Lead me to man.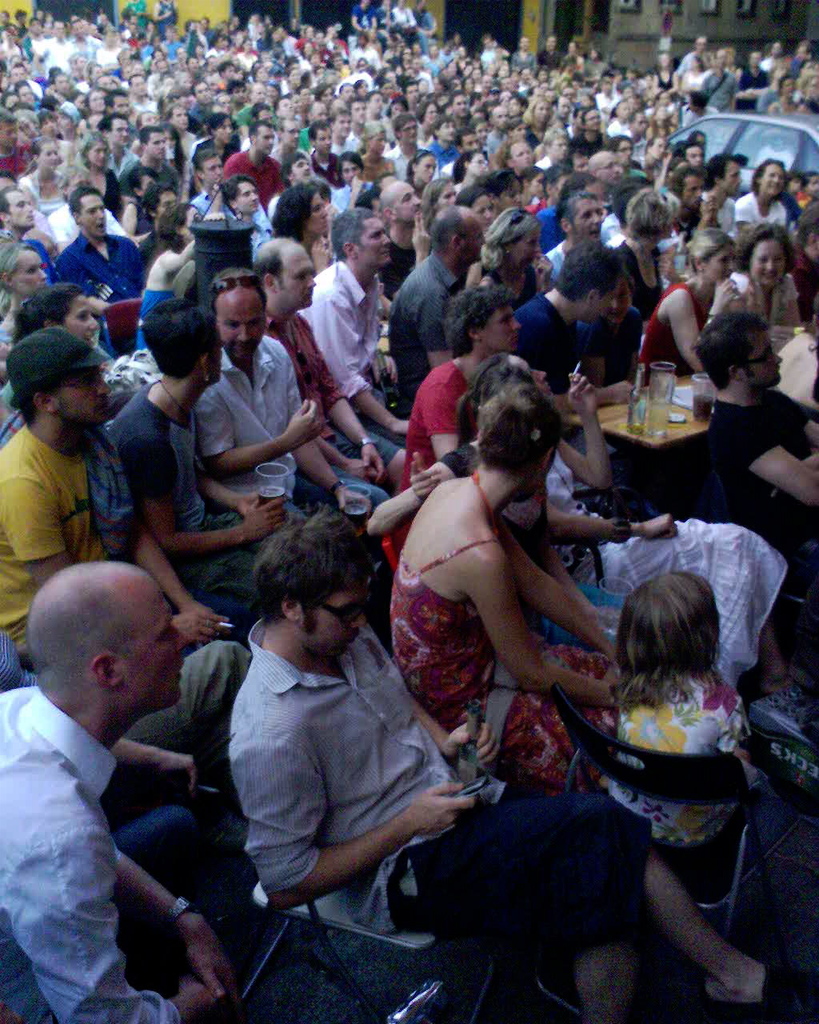
Lead to region(126, 121, 180, 209).
